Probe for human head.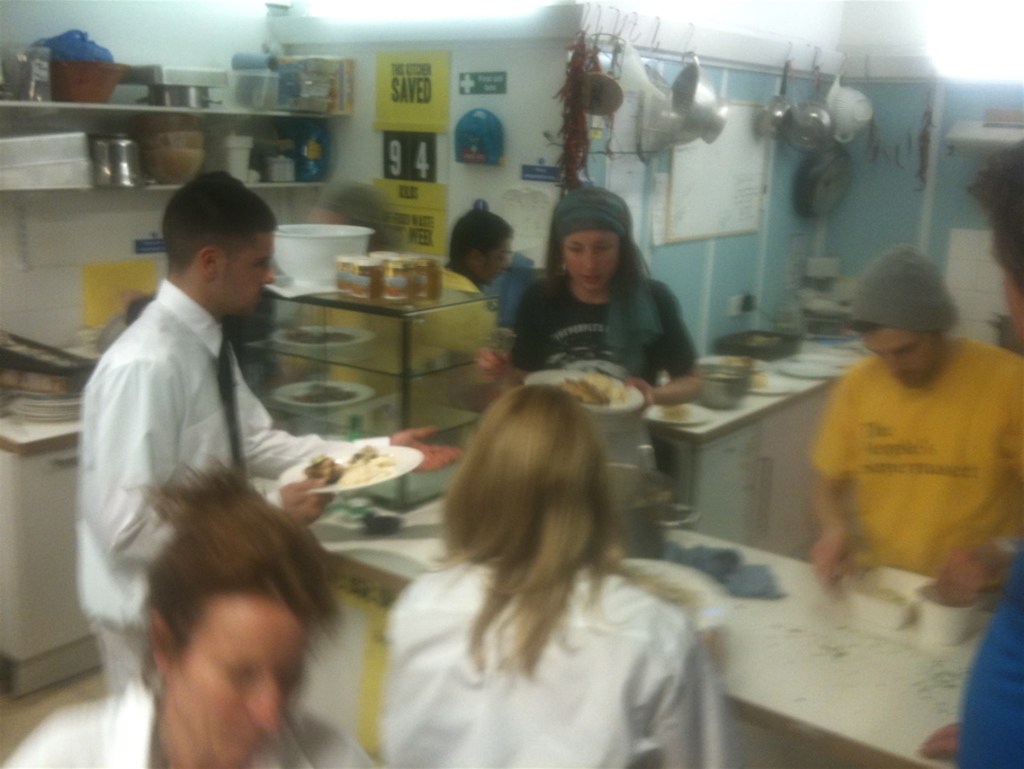
Probe result: x1=447, y1=209, x2=517, y2=283.
